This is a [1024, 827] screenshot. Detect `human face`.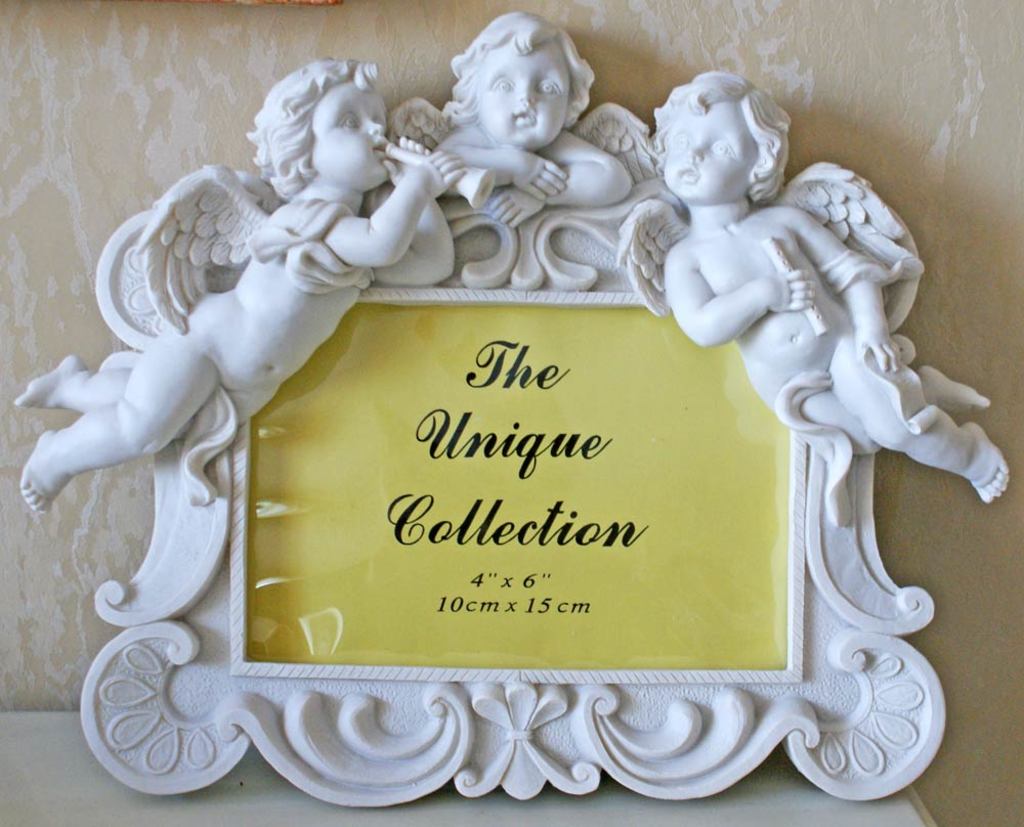
region(667, 91, 758, 207).
